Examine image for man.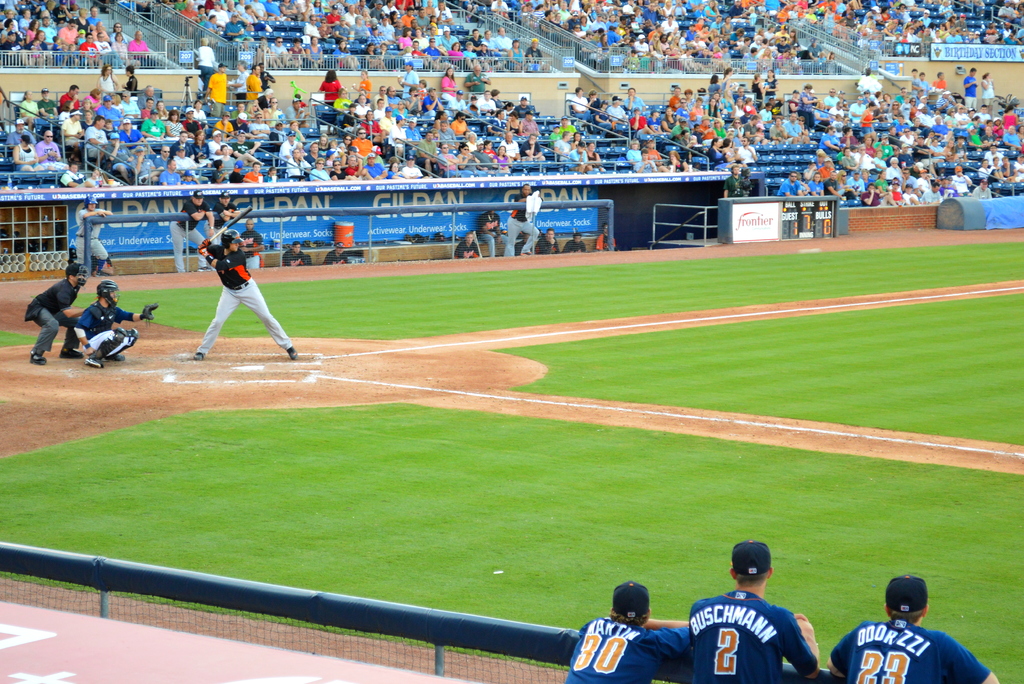
Examination result: bbox(506, 172, 541, 258).
